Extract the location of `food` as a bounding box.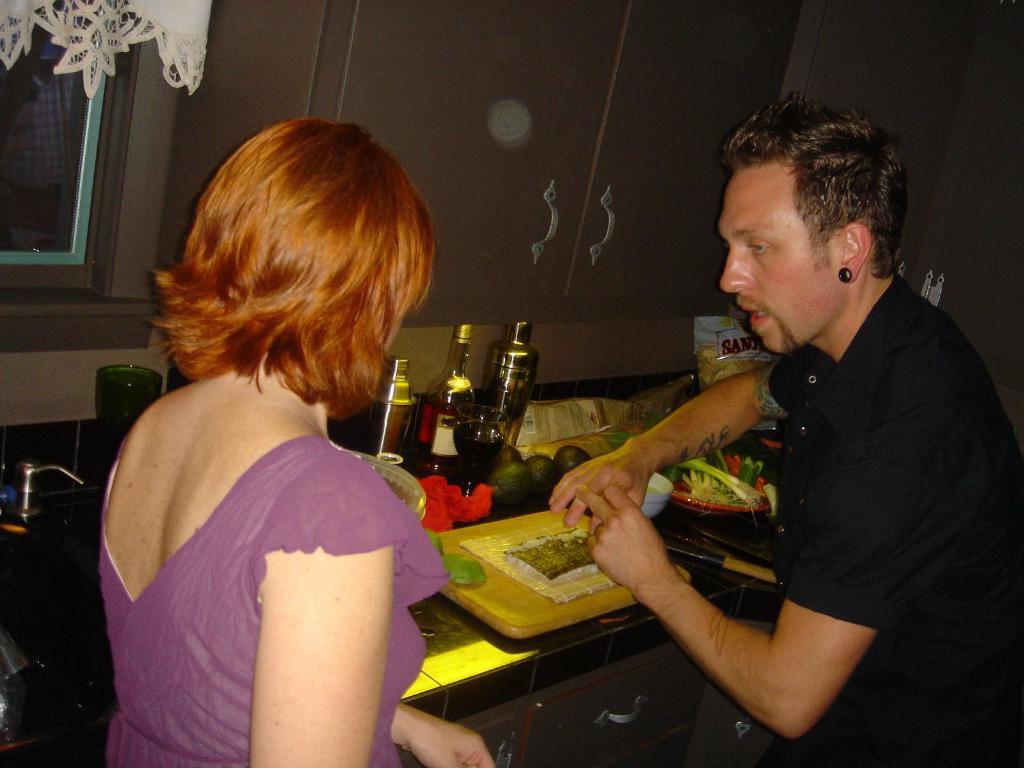
551/445/589/479.
